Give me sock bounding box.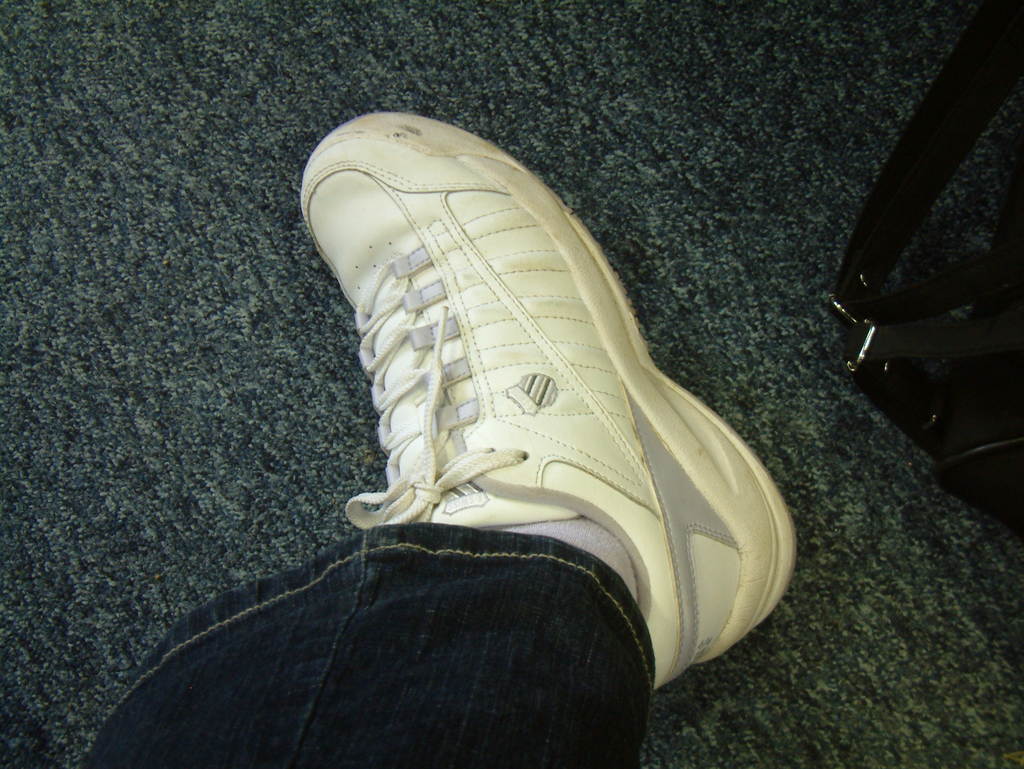
[490, 516, 640, 605].
